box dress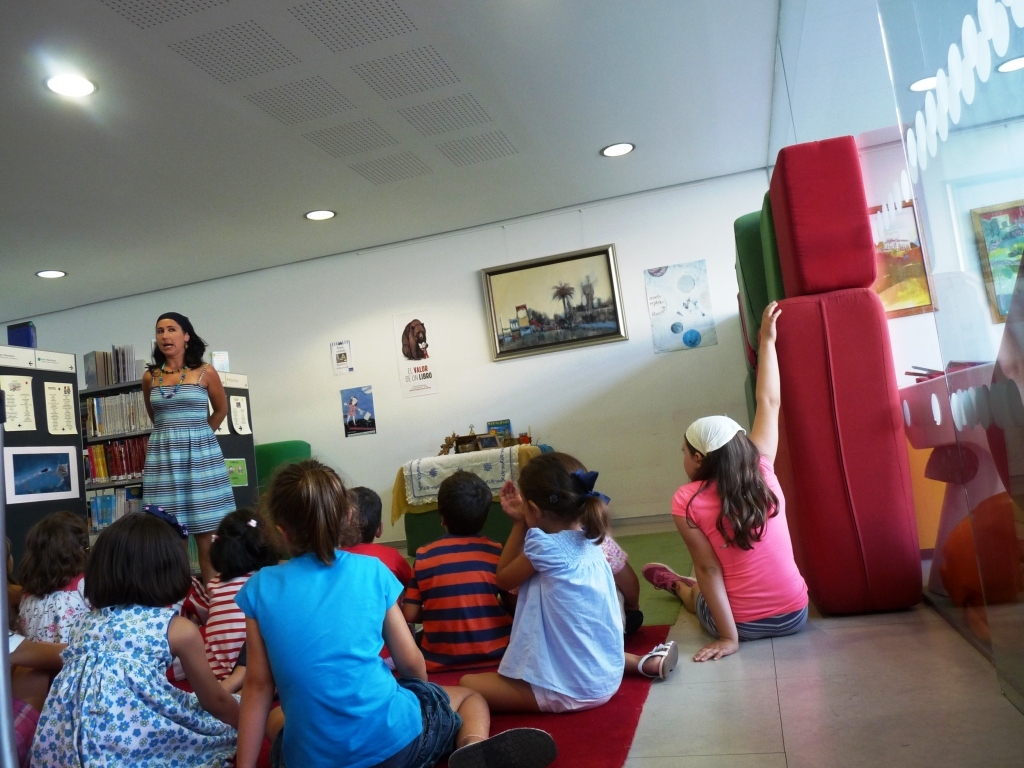
[140, 360, 239, 539]
